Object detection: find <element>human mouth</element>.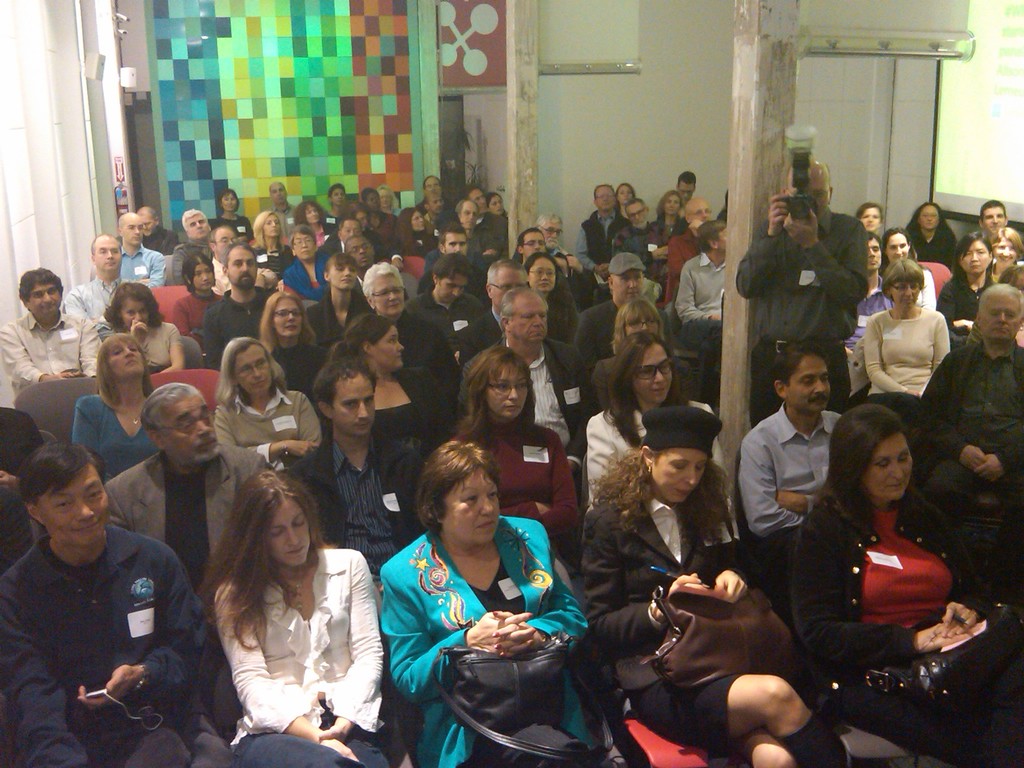
l=196, t=438, r=216, b=451.
